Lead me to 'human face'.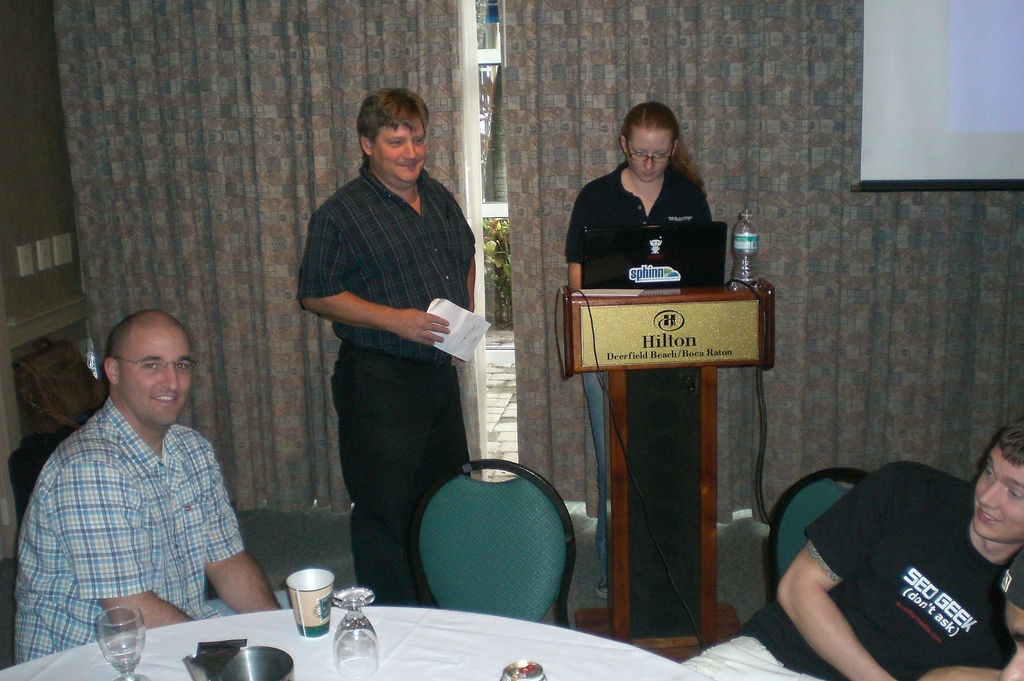
Lead to 975/438/1023/540.
